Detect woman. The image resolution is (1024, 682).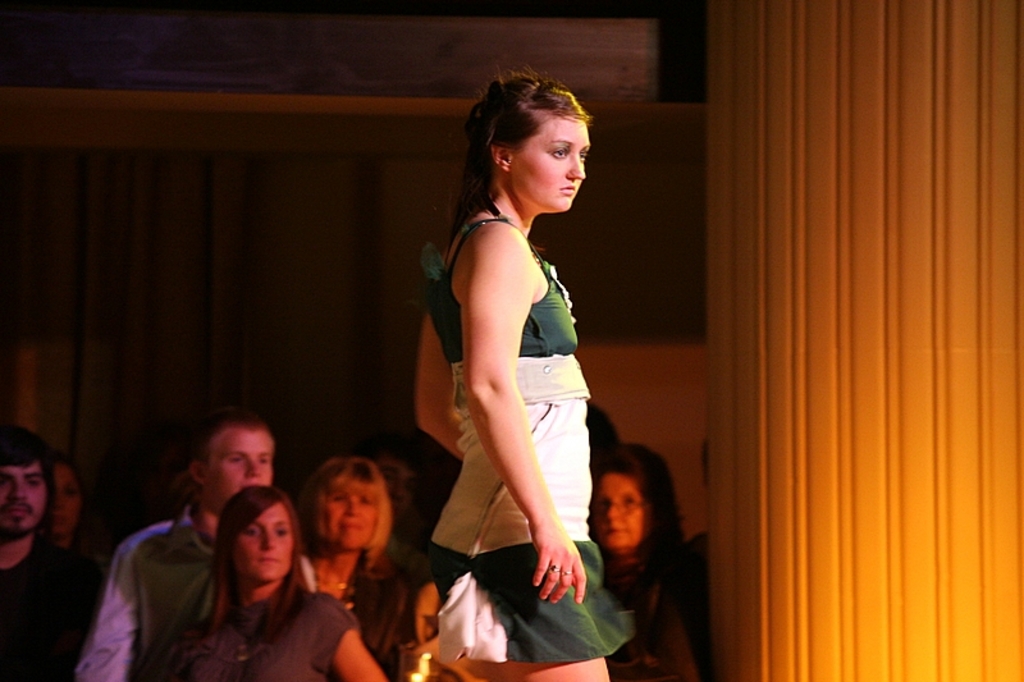
crop(585, 449, 712, 681).
